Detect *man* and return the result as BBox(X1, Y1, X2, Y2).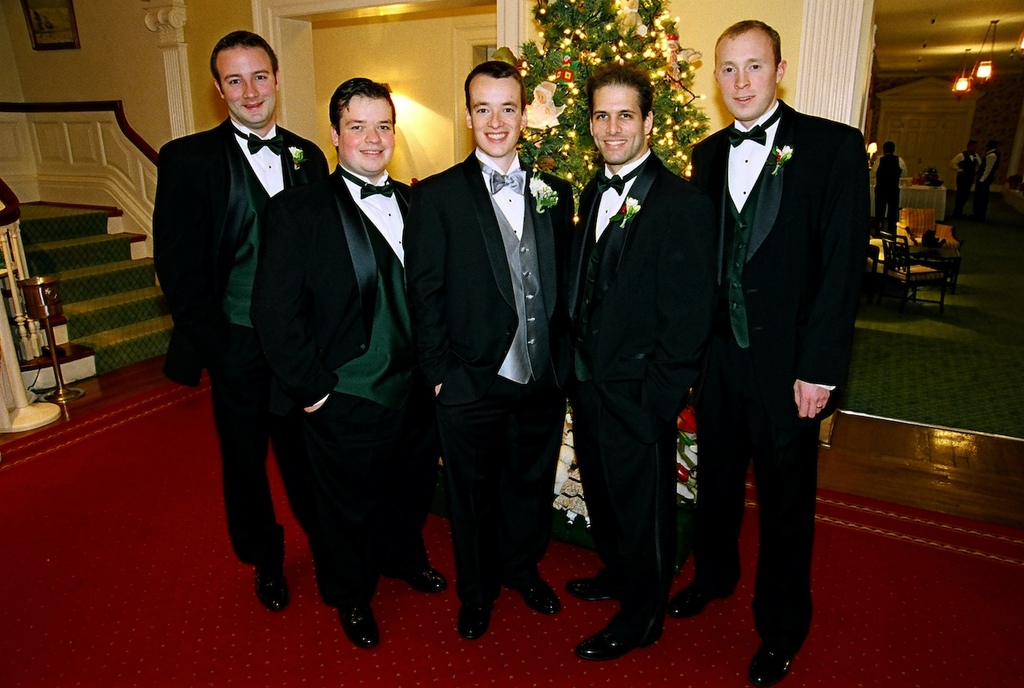
BBox(572, 64, 691, 660).
